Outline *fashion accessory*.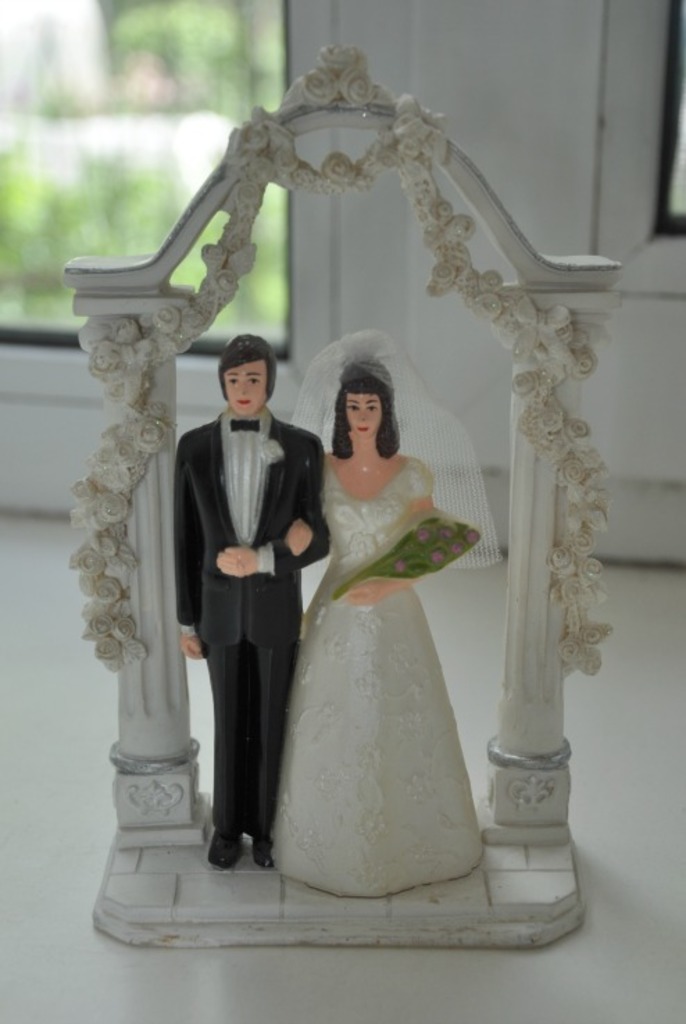
Outline: region(207, 825, 242, 867).
